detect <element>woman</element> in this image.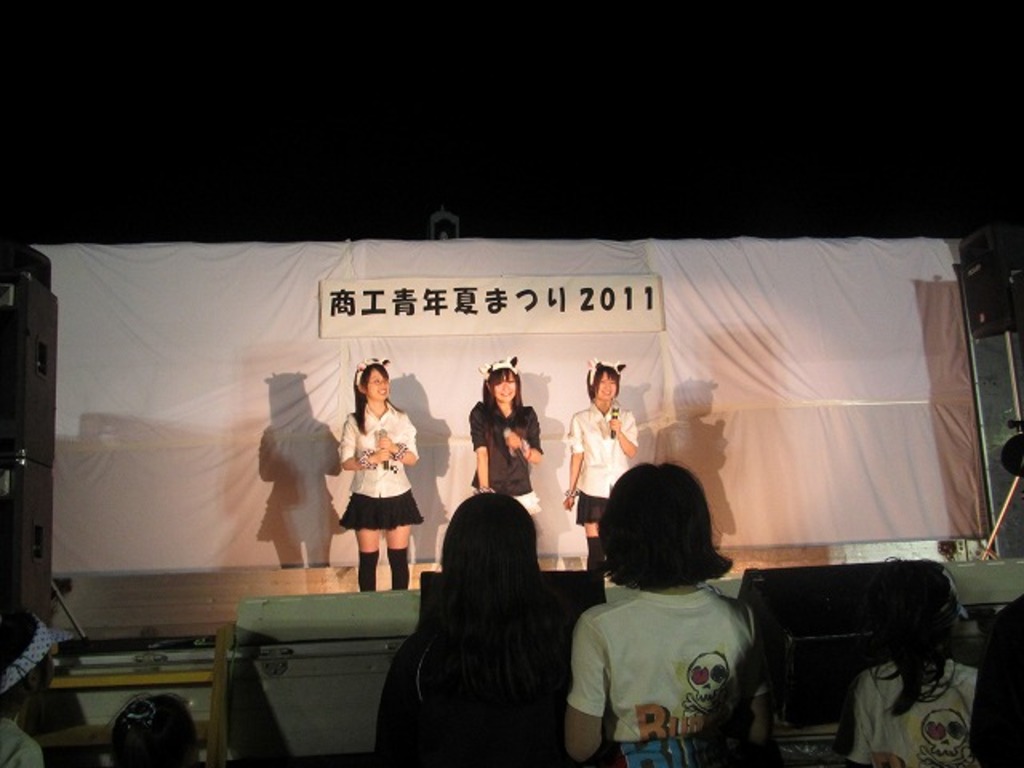
Detection: bbox=(323, 373, 422, 594).
